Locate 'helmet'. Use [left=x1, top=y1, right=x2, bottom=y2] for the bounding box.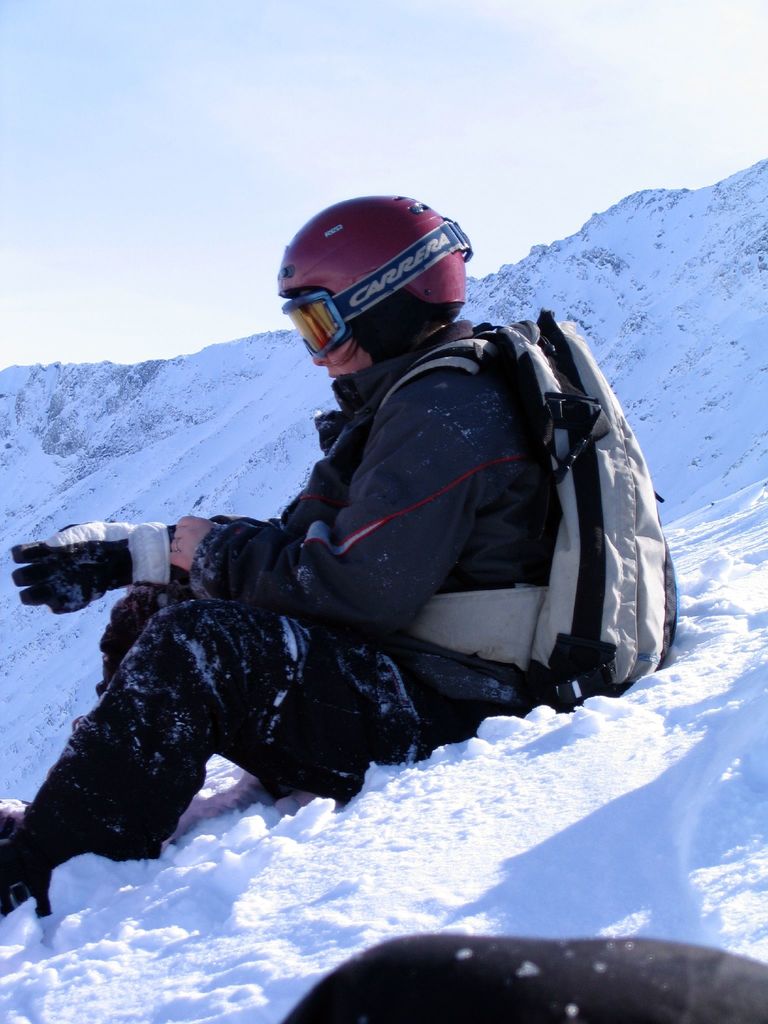
[left=282, top=200, right=474, bottom=380].
